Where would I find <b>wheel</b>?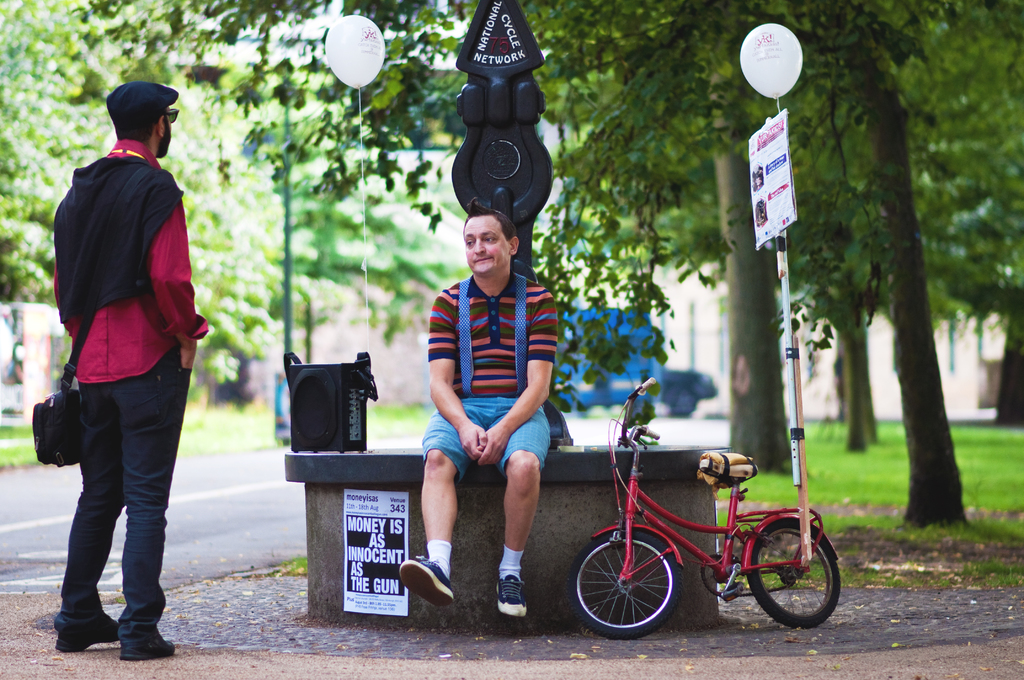
At <box>760,527,833,636</box>.
